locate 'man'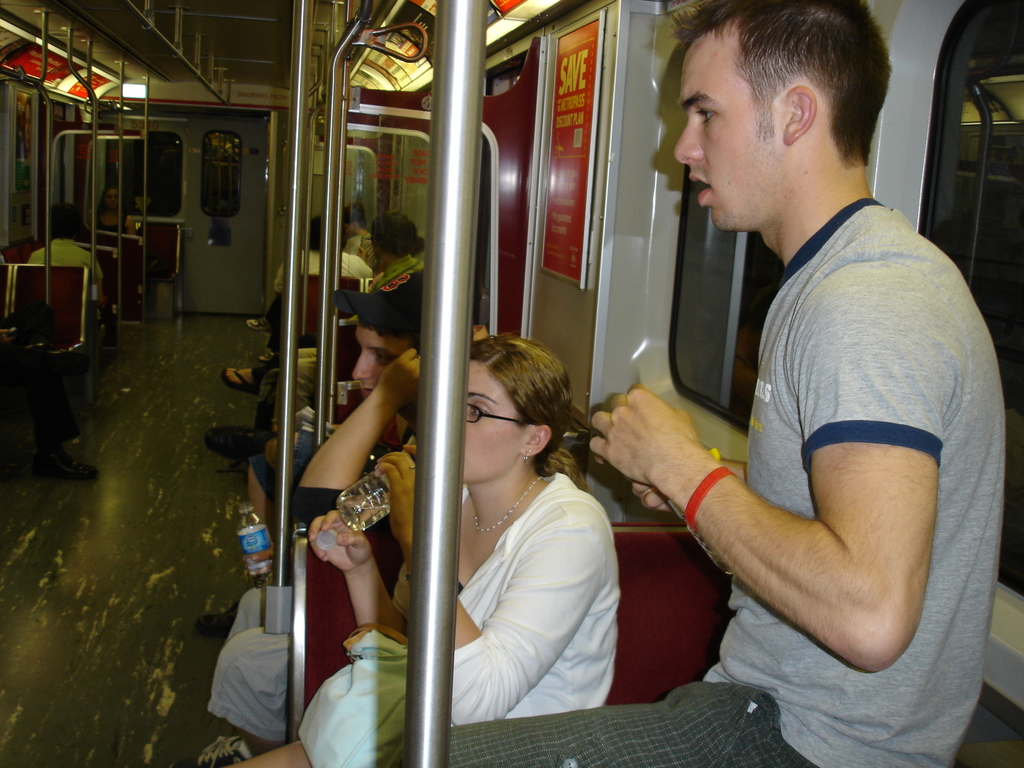
crop(383, 0, 1007, 767)
